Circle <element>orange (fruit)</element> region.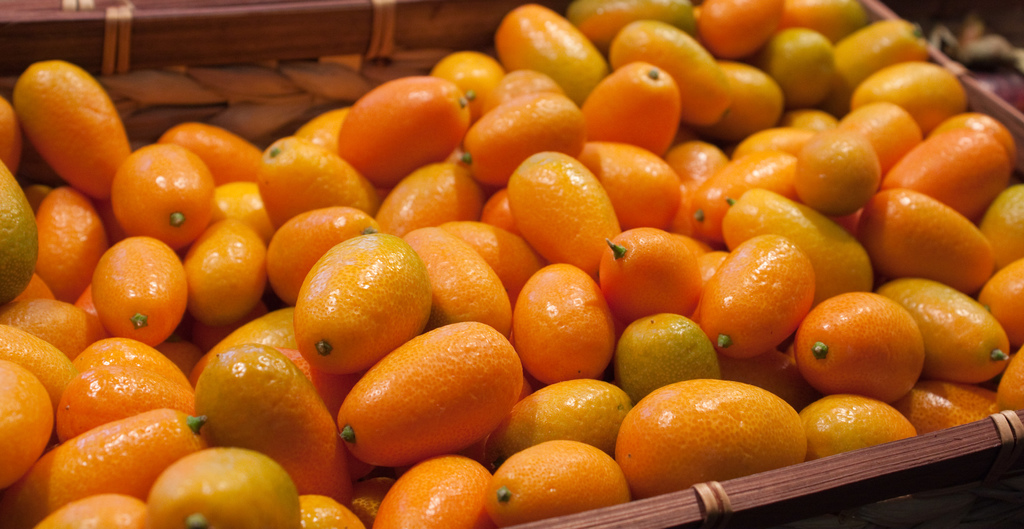
Region: [6,61,124,191].
